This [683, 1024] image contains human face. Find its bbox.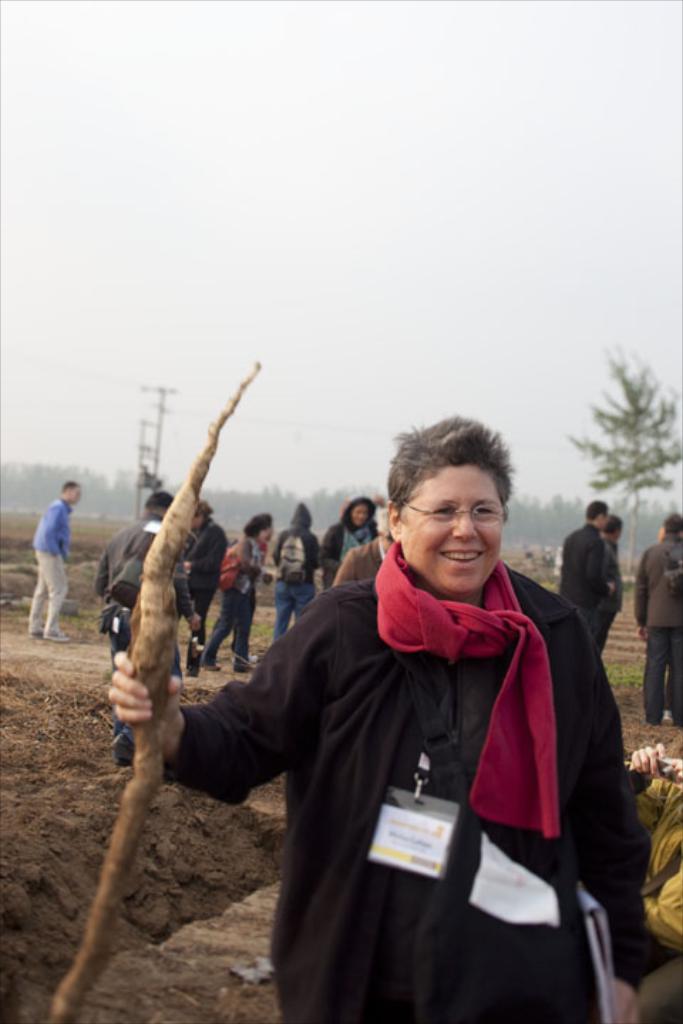
pyautogui.locateOnScreen(603, 515, 610, 530).
